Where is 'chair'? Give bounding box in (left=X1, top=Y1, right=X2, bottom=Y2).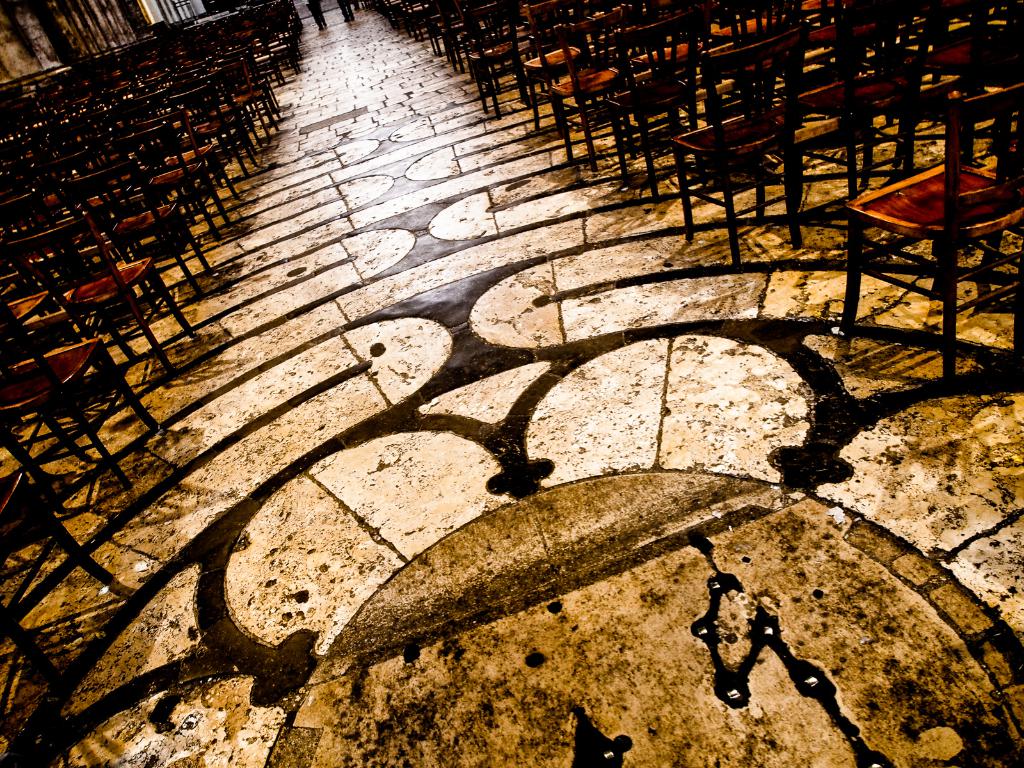
(left=836, top=116, right=993, bottom=366).
